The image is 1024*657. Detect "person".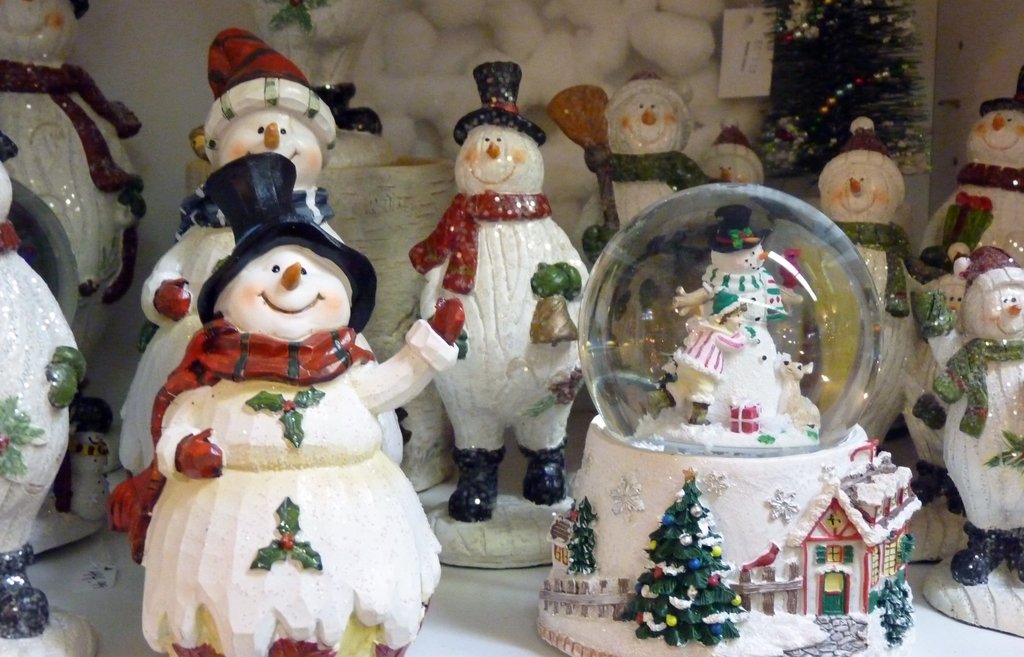
Detection: crop(0, 137, 93, 651).
